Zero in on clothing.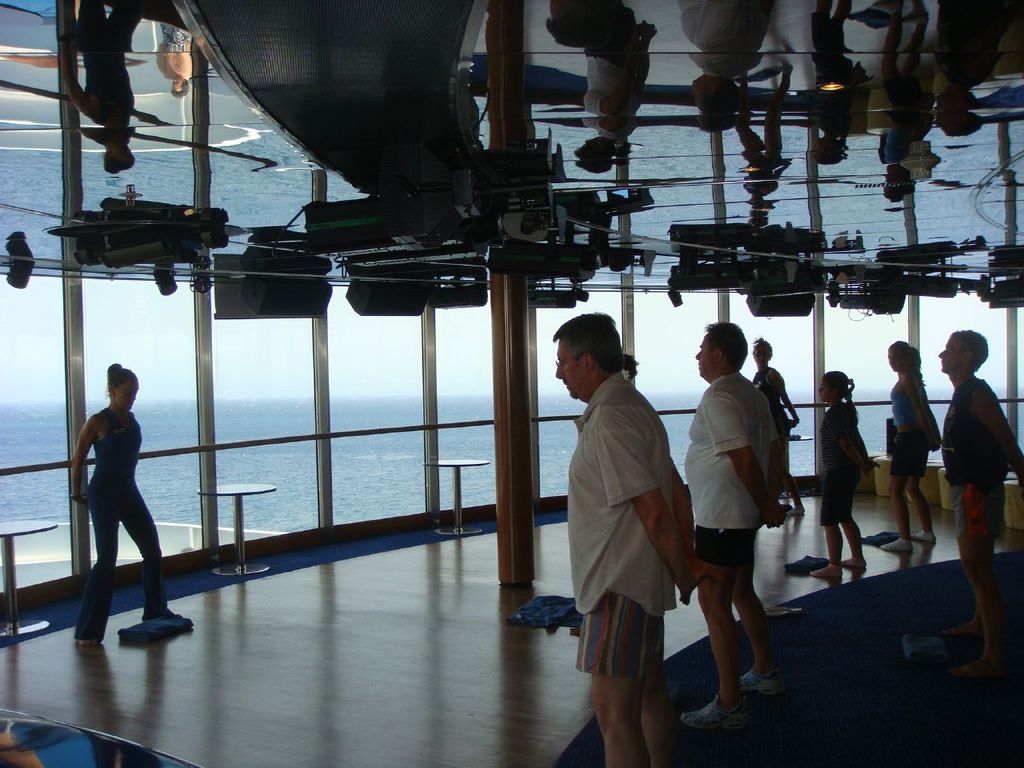
Zeroed in: [80,404,170,636].
